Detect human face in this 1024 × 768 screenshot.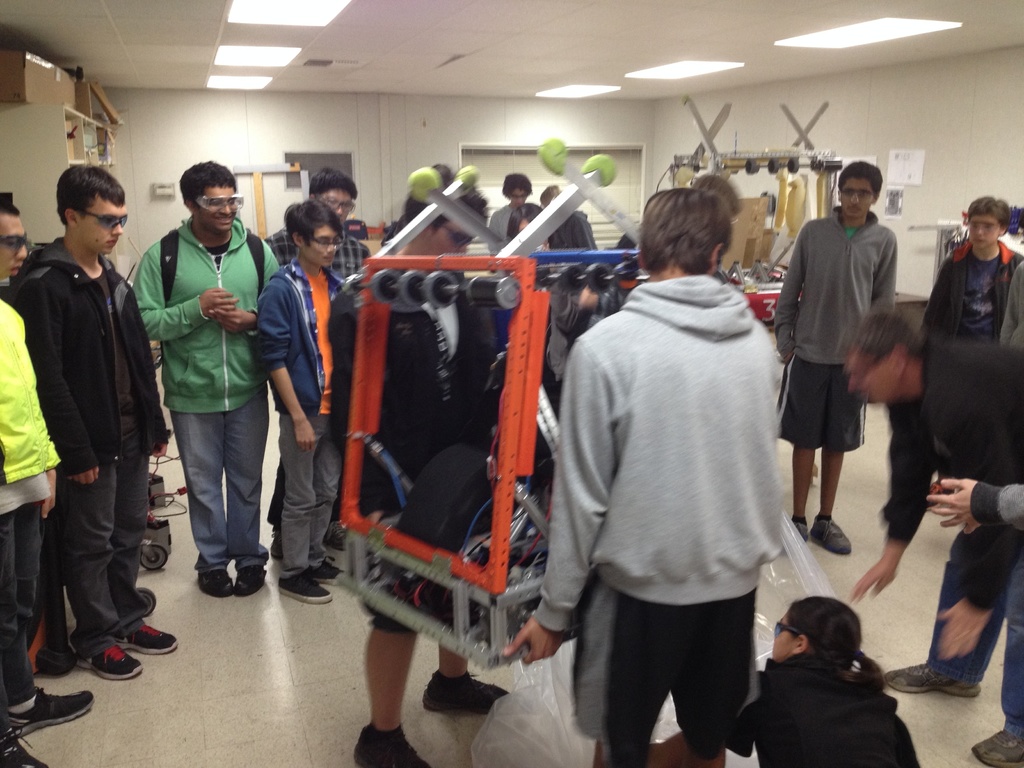
Detection: [84,202,130,257].
